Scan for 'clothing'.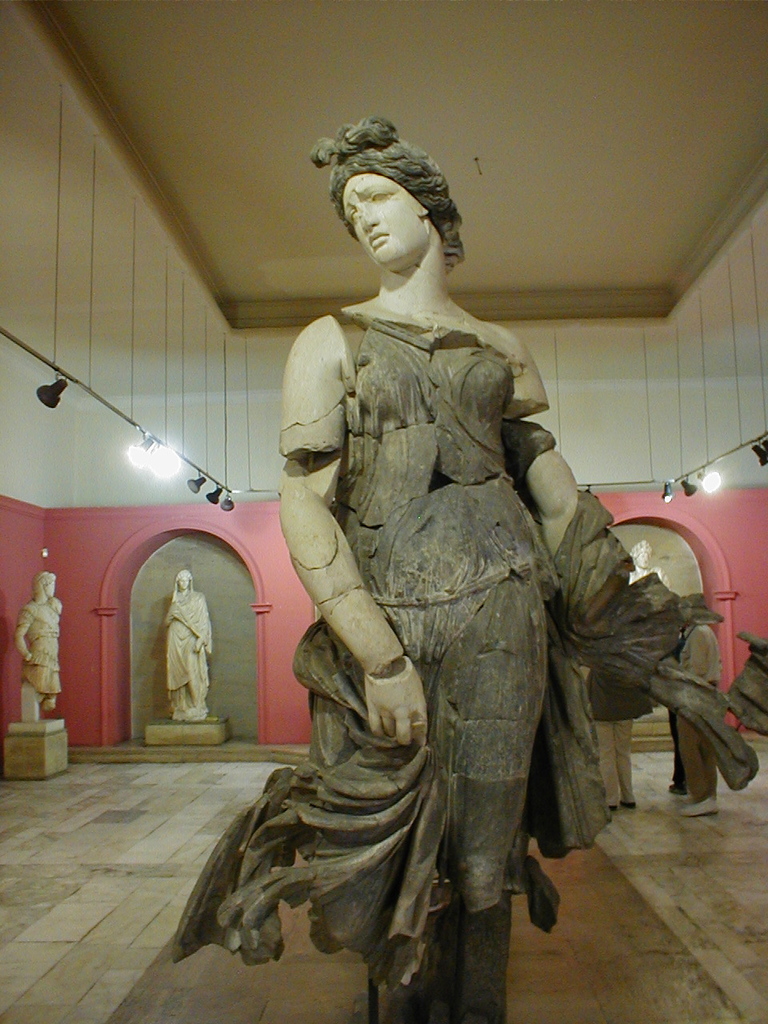
Scan result: {"x1": 218, "y1": 285, "x2": 557, "y2": 998}.
